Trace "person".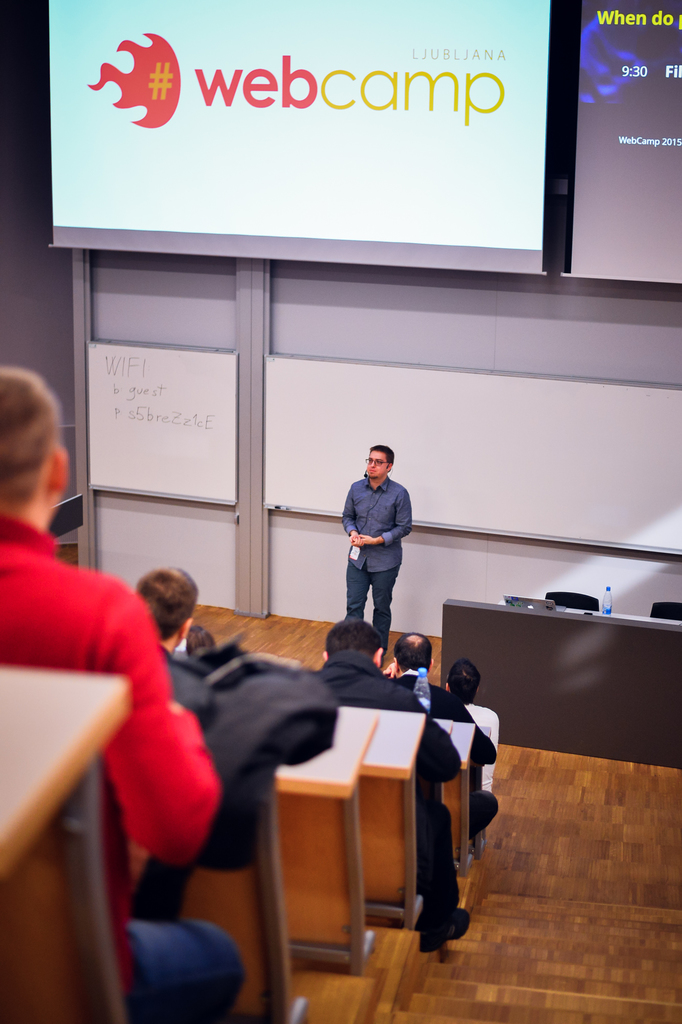
Traced to [left=383, top=629, right=496, bottom=844].
